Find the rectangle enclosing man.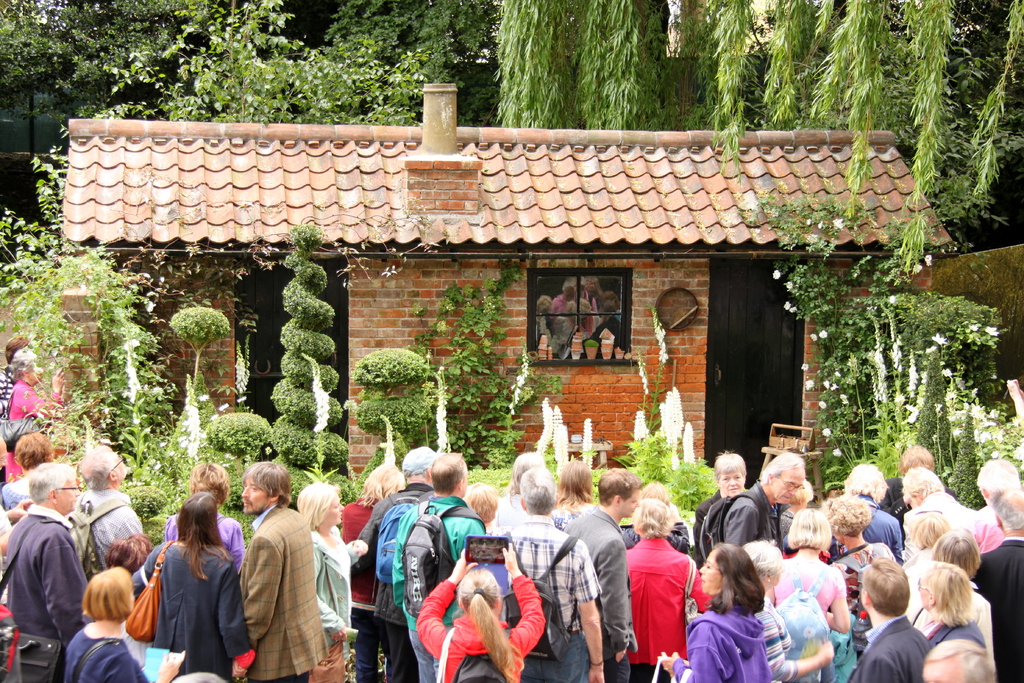
848/559/934/682.
